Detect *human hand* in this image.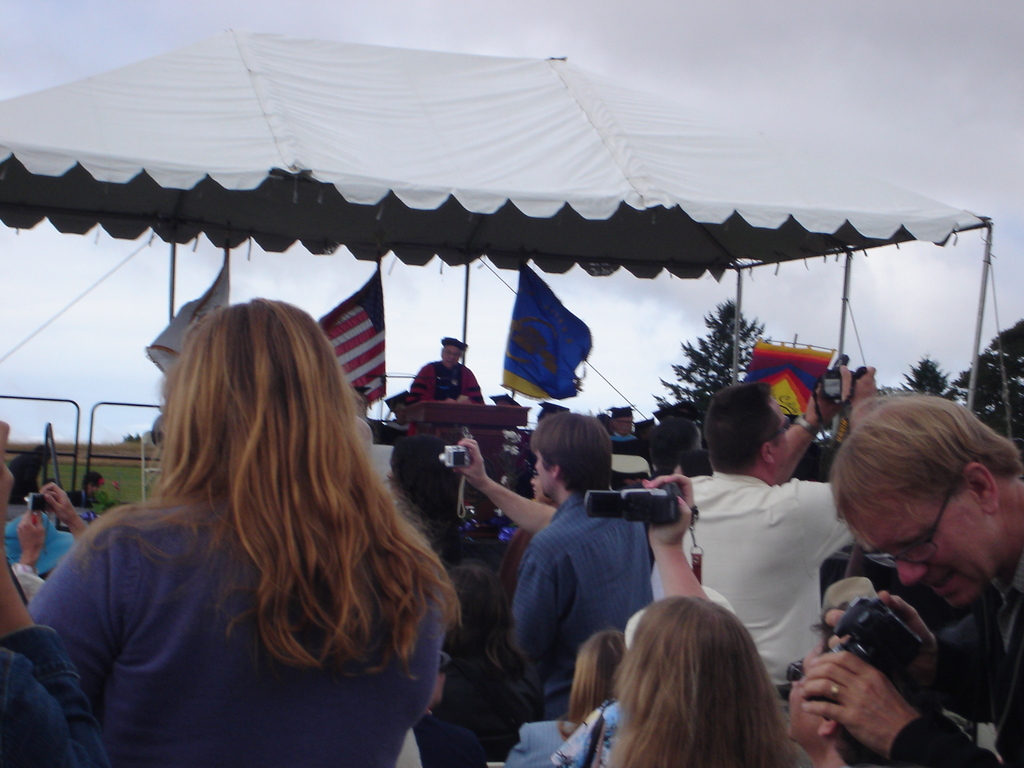
Detection: [822, 590, 941, 679].
